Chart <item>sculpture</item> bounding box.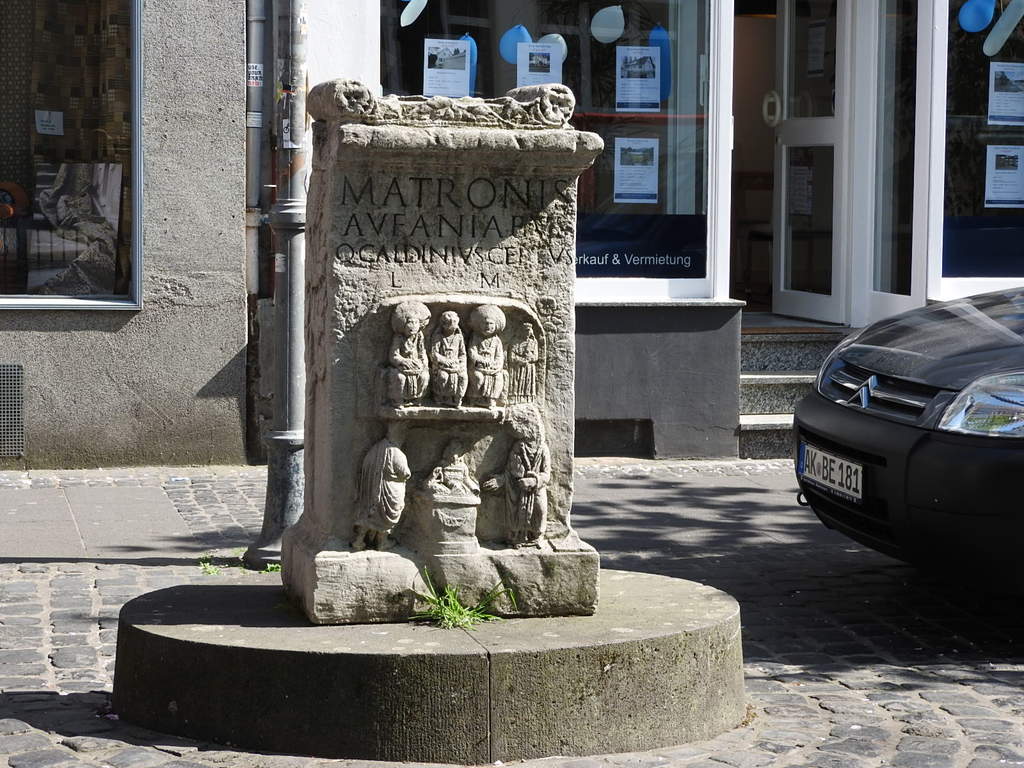
Charted: box=[484, 434, 546, 546].
